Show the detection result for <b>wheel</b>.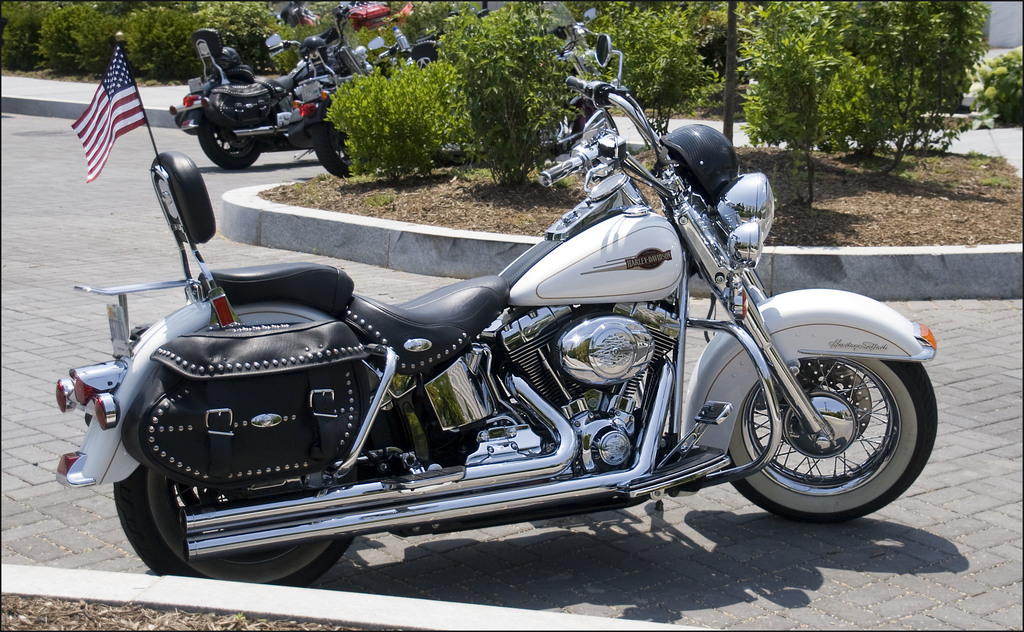
{"left": 728, "top": 354, "right": 939, "bottom": 522}.
